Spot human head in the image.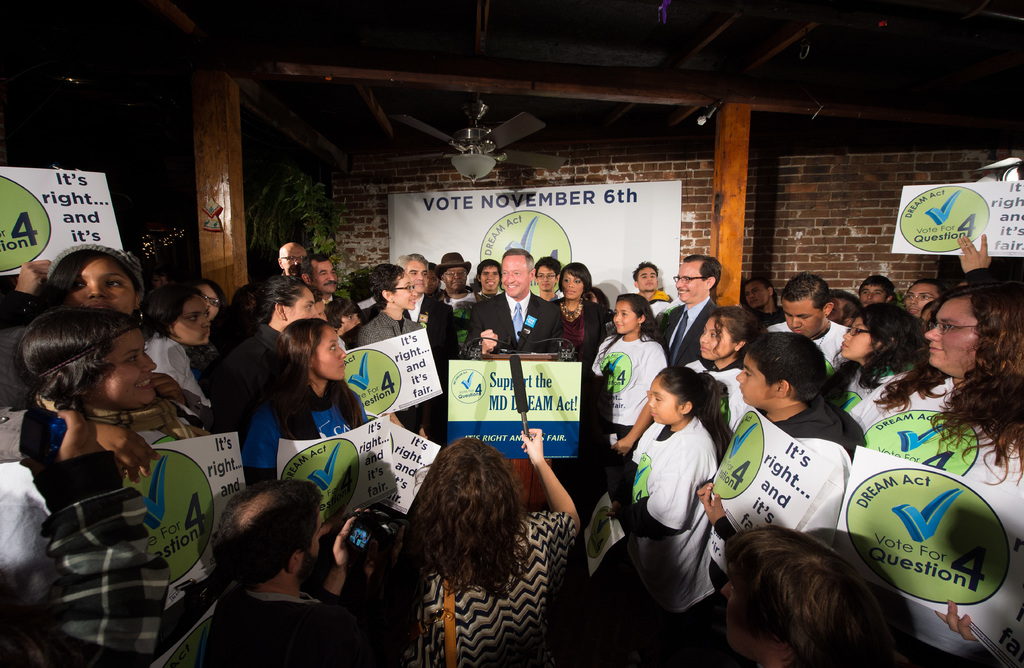
human head found at l=829, t=286, r=860, b=324.
